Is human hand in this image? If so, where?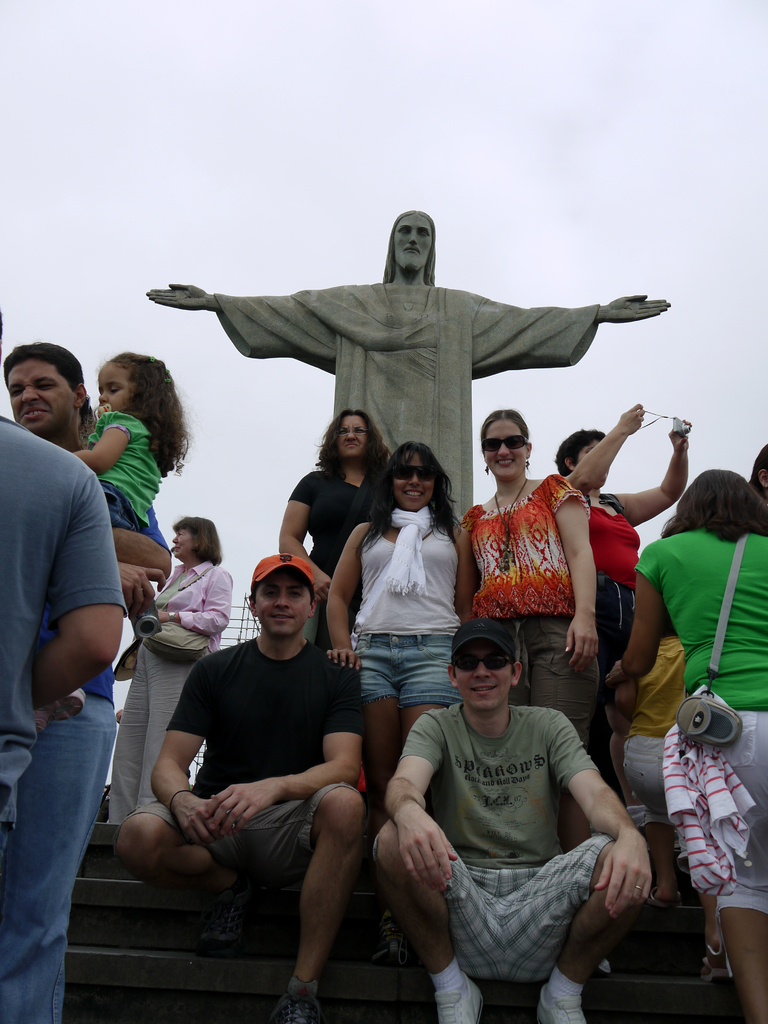
Yes, at bbox=[116, 707, 125, 724].
